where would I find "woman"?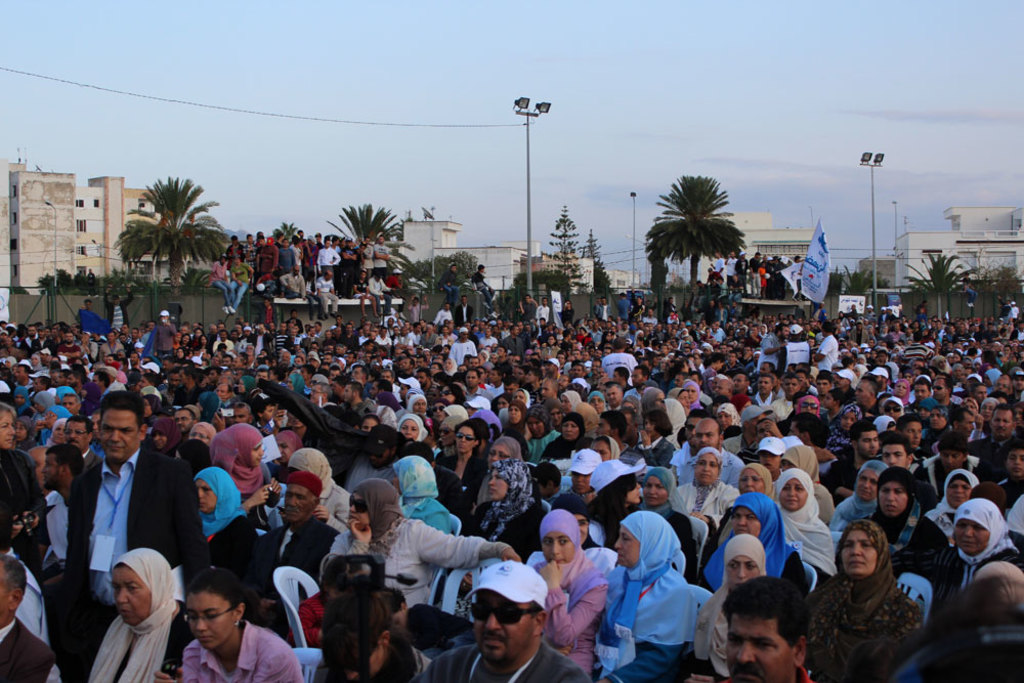
At box(470, 456, 537, 563).
